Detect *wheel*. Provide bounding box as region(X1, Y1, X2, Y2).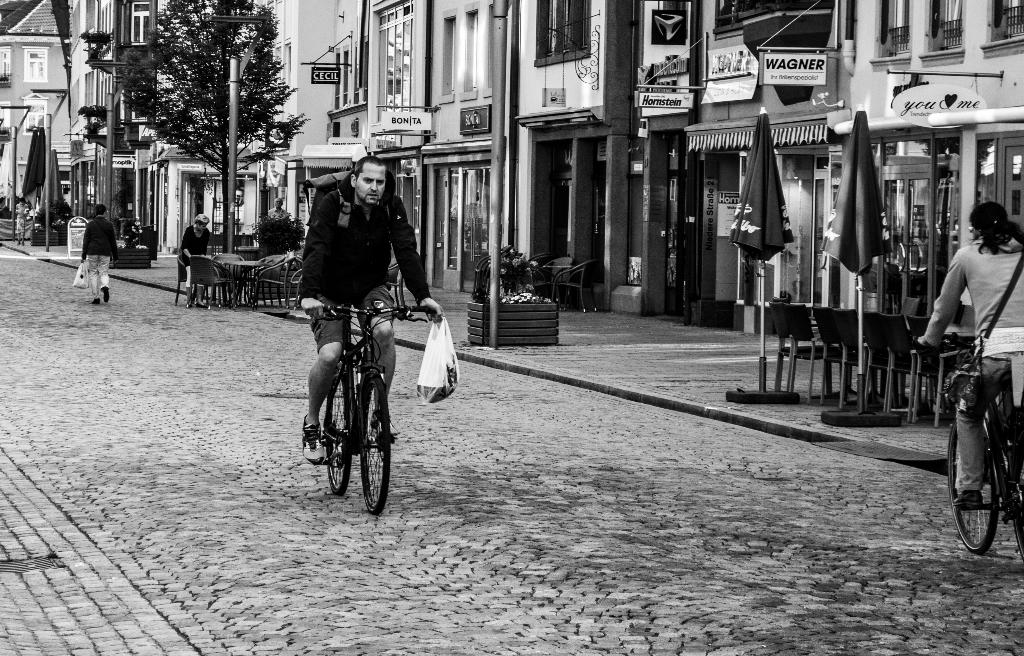
region(325, 375, 353, 495).
